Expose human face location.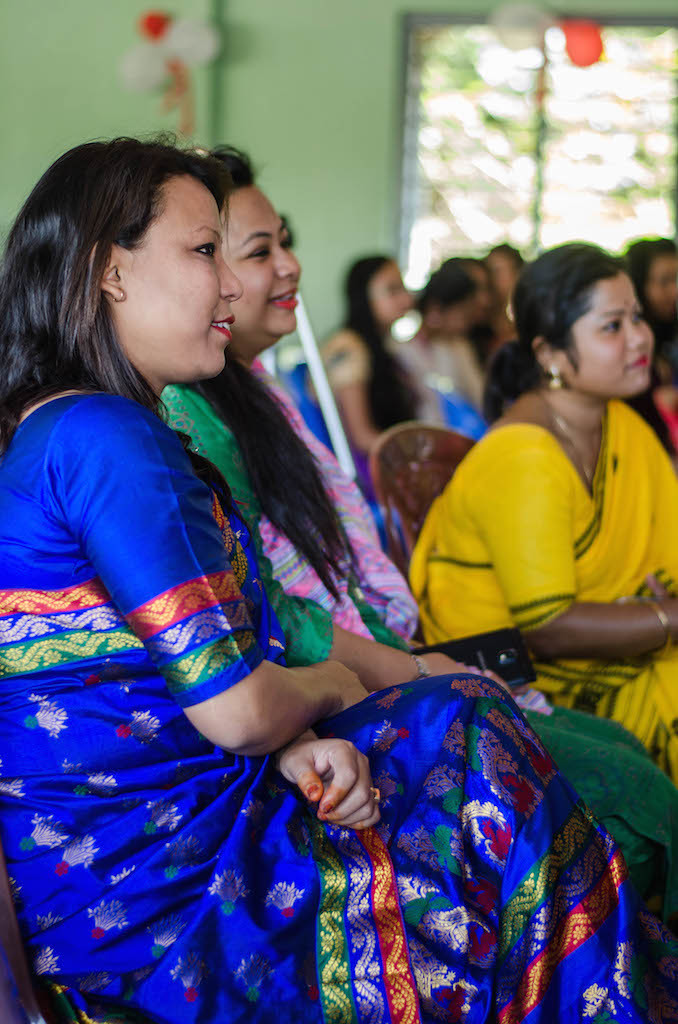
Exposed at x1=223 y1=189 x2=304 y2=340.
